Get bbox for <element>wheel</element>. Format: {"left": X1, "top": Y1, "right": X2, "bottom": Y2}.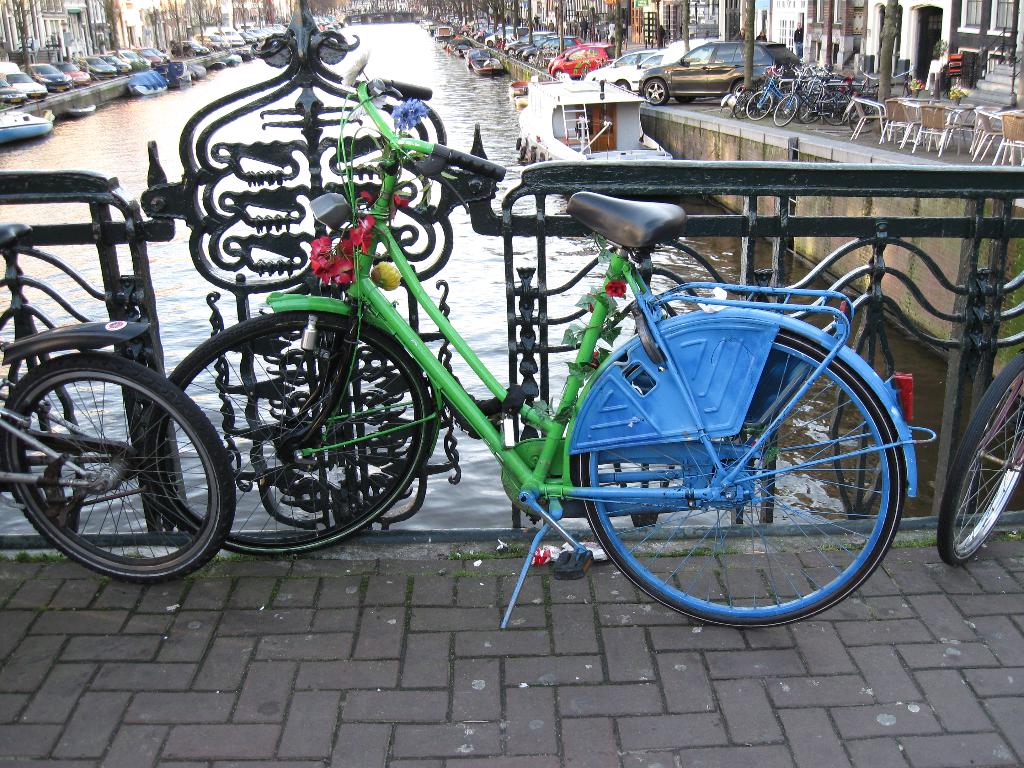
{"left": 937, "top": 356, "right": 1023, "bottom": 565}.
